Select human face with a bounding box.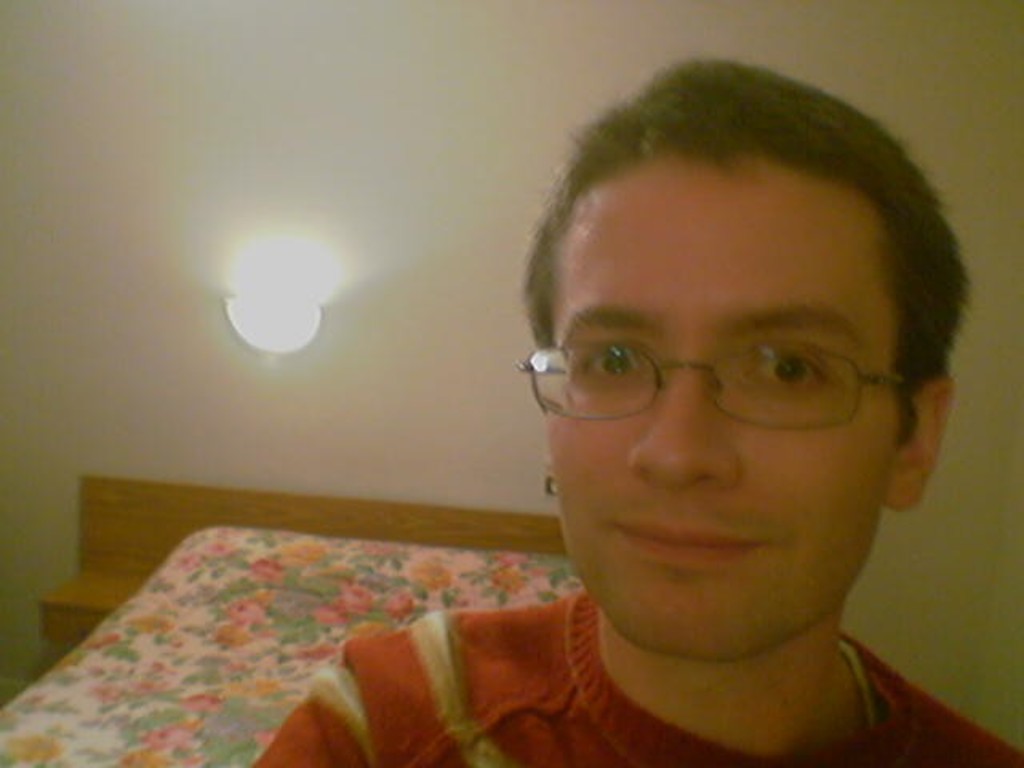
(x1=542, y1=213, x2=891, y2=654).
